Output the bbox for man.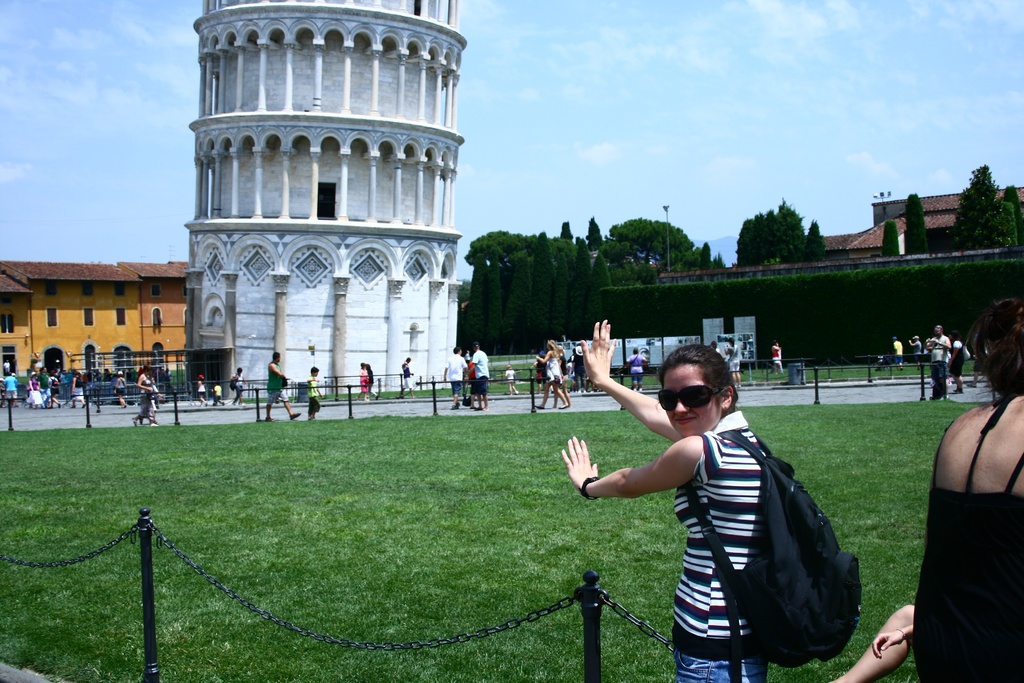
397 360 415 399.
